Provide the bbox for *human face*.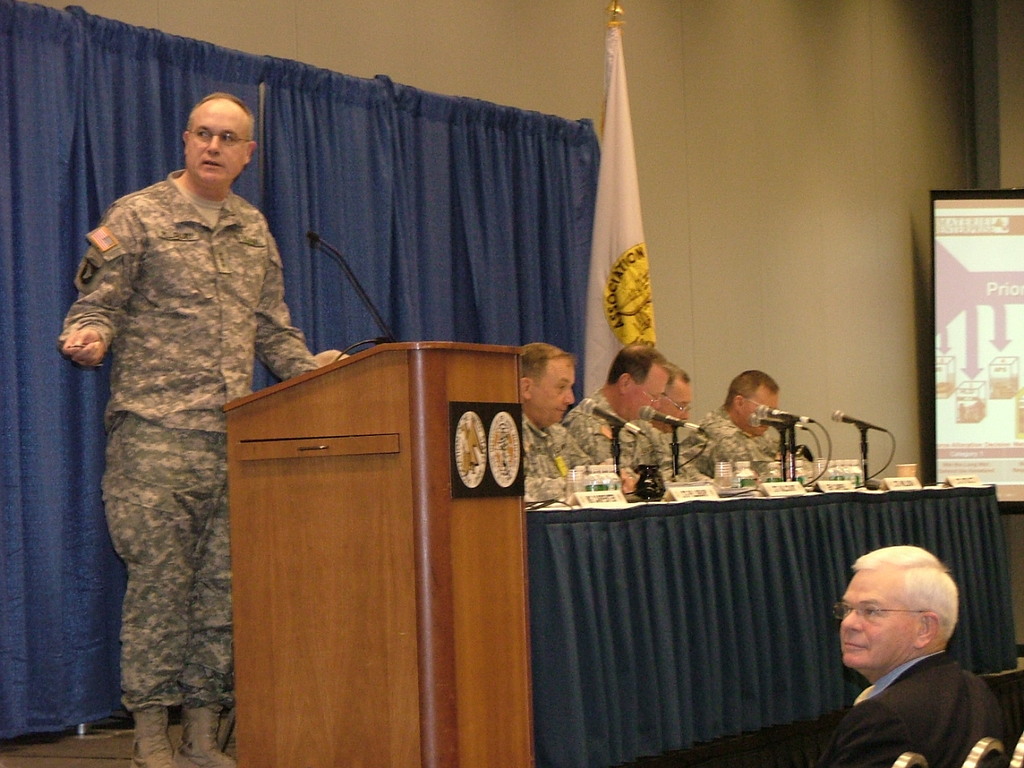
box=[666, 381, 690, 418].
